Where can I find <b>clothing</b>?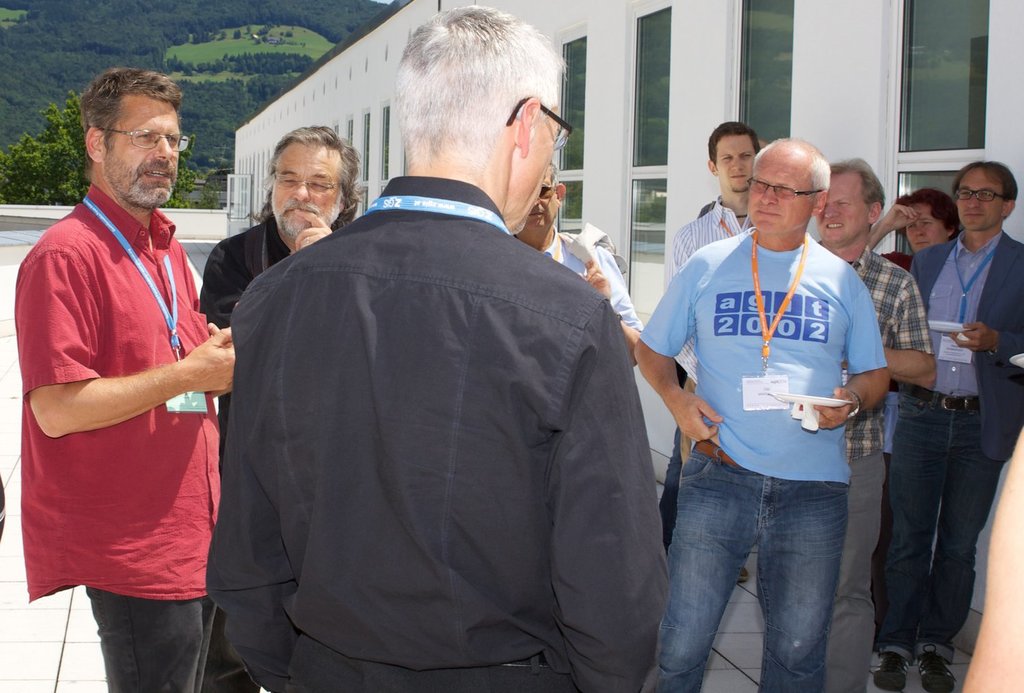
You can find it at pyautogui.locateOnScreen(641, 223, 890, 692).
